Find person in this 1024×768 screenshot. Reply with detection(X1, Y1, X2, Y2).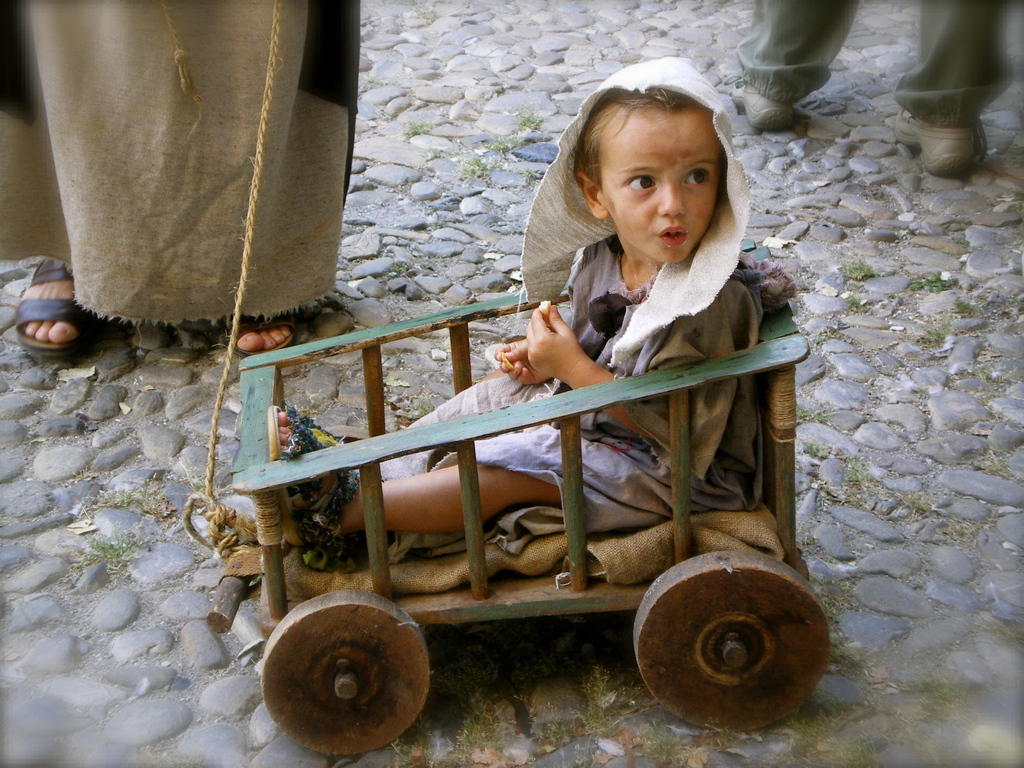
detection(0, 0, 372, 353).
